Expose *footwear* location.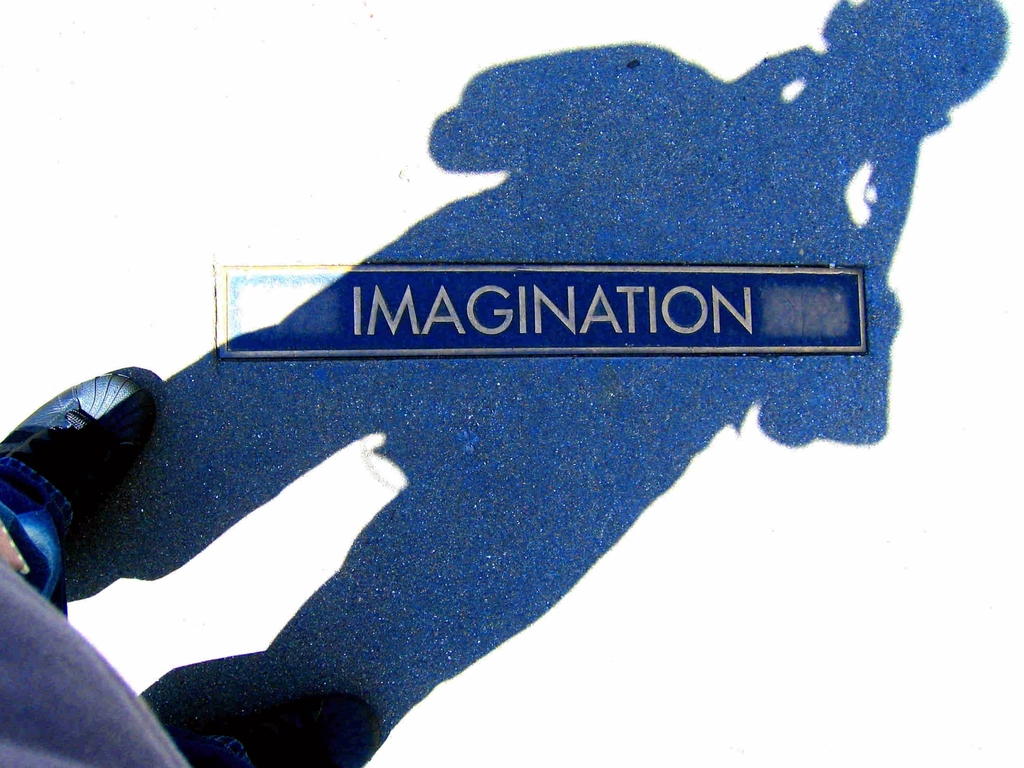
Exposed at [x1=0, y1=367, x2=160, y2=537].
